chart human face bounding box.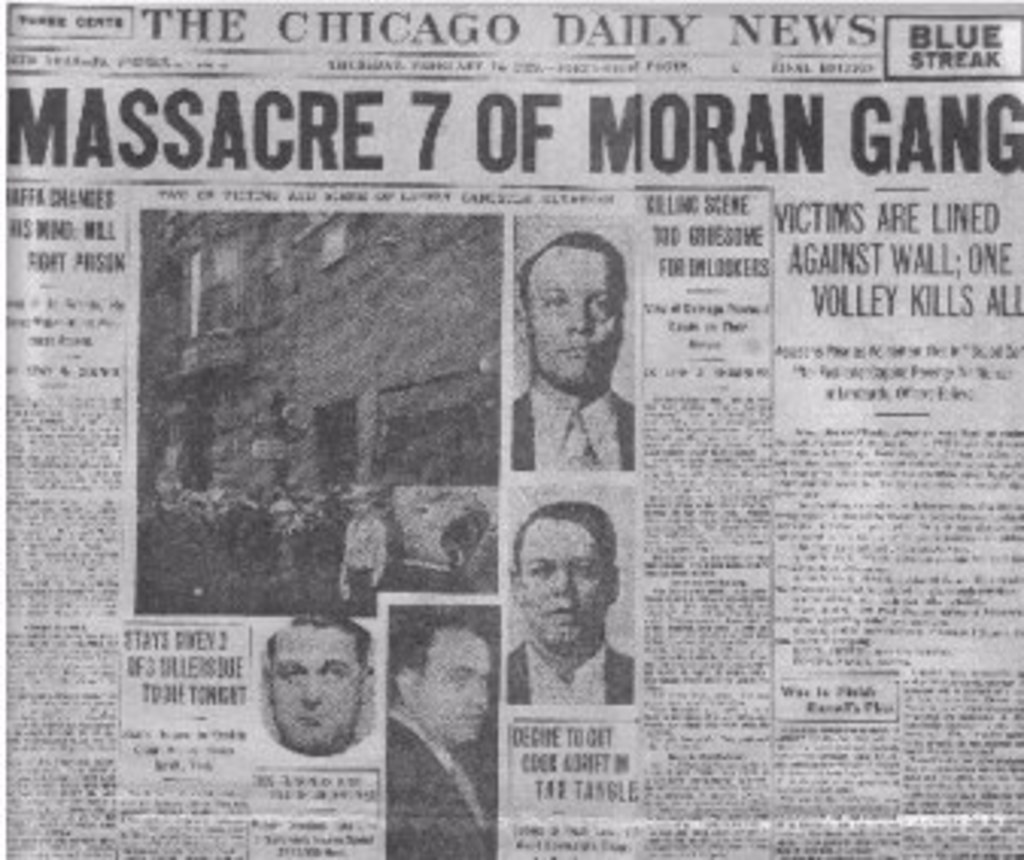
Charted: [x1=520, y1=231, x2=638, y2=380].
